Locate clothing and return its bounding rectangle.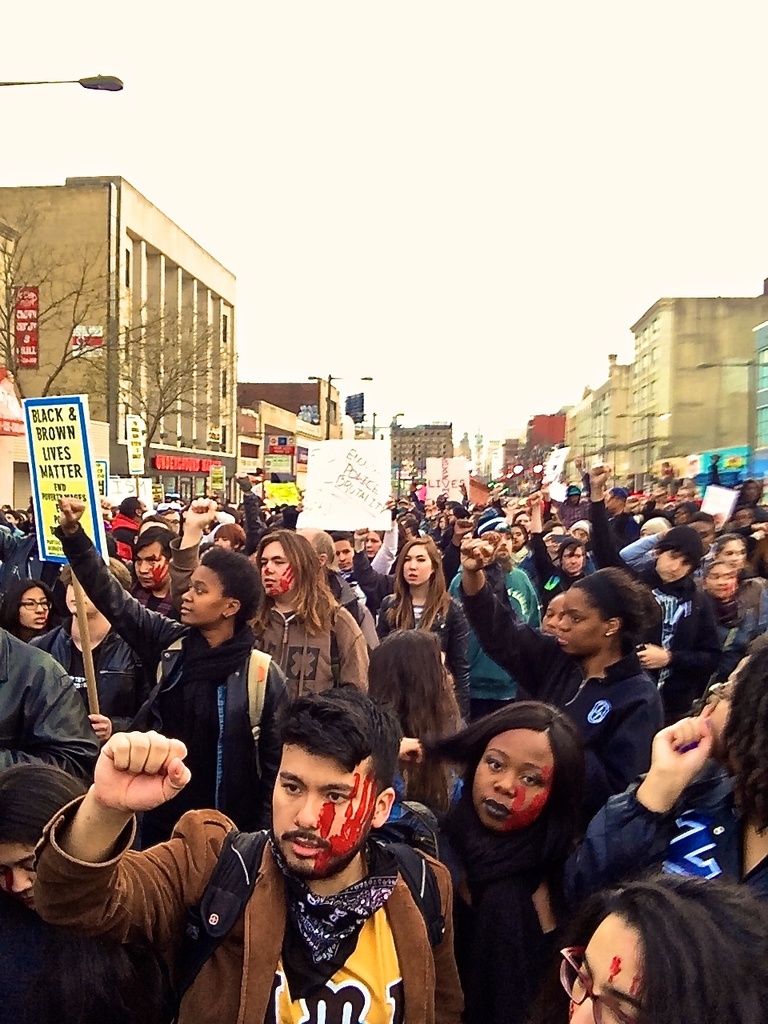
{"left": 102, "top": 511, "right": 145, "bottom": 546}.
